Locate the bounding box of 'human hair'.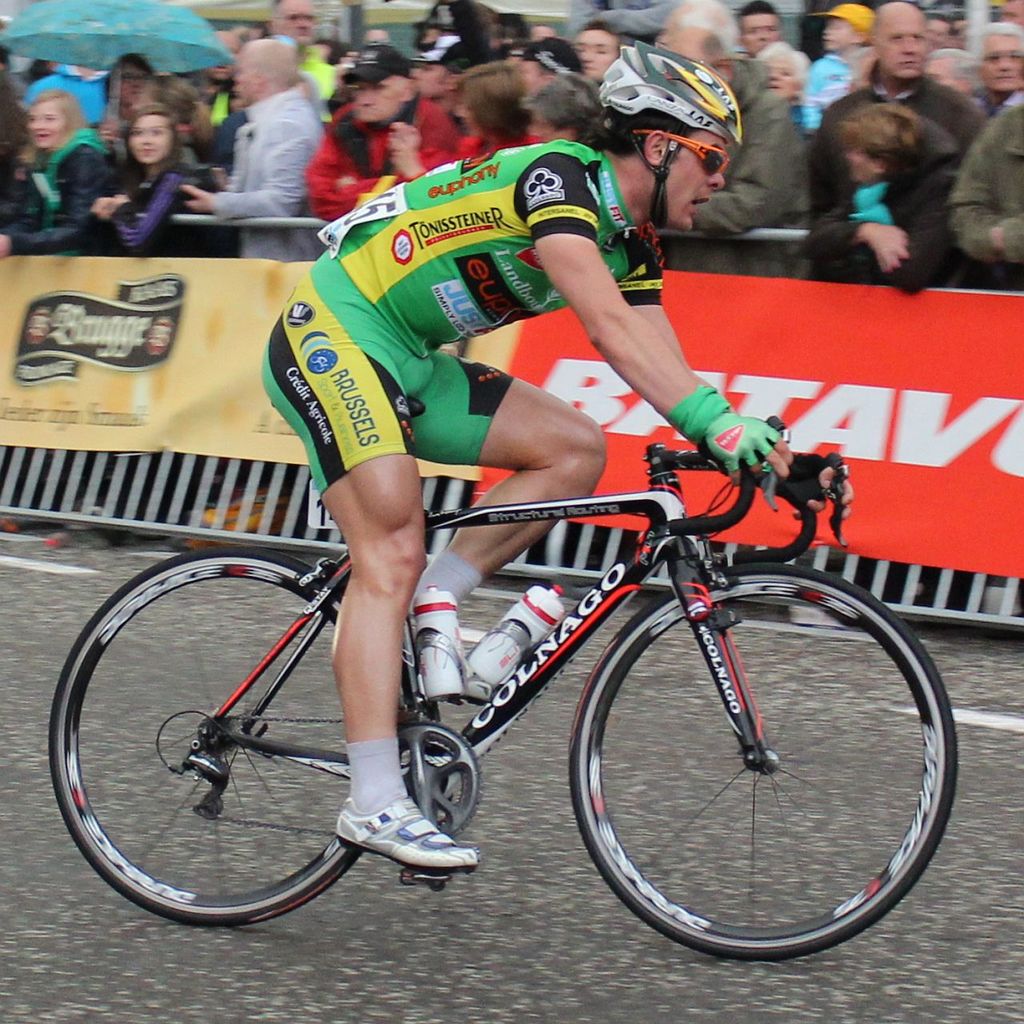
Bounding box: crop(923, 8, 953, 40).
